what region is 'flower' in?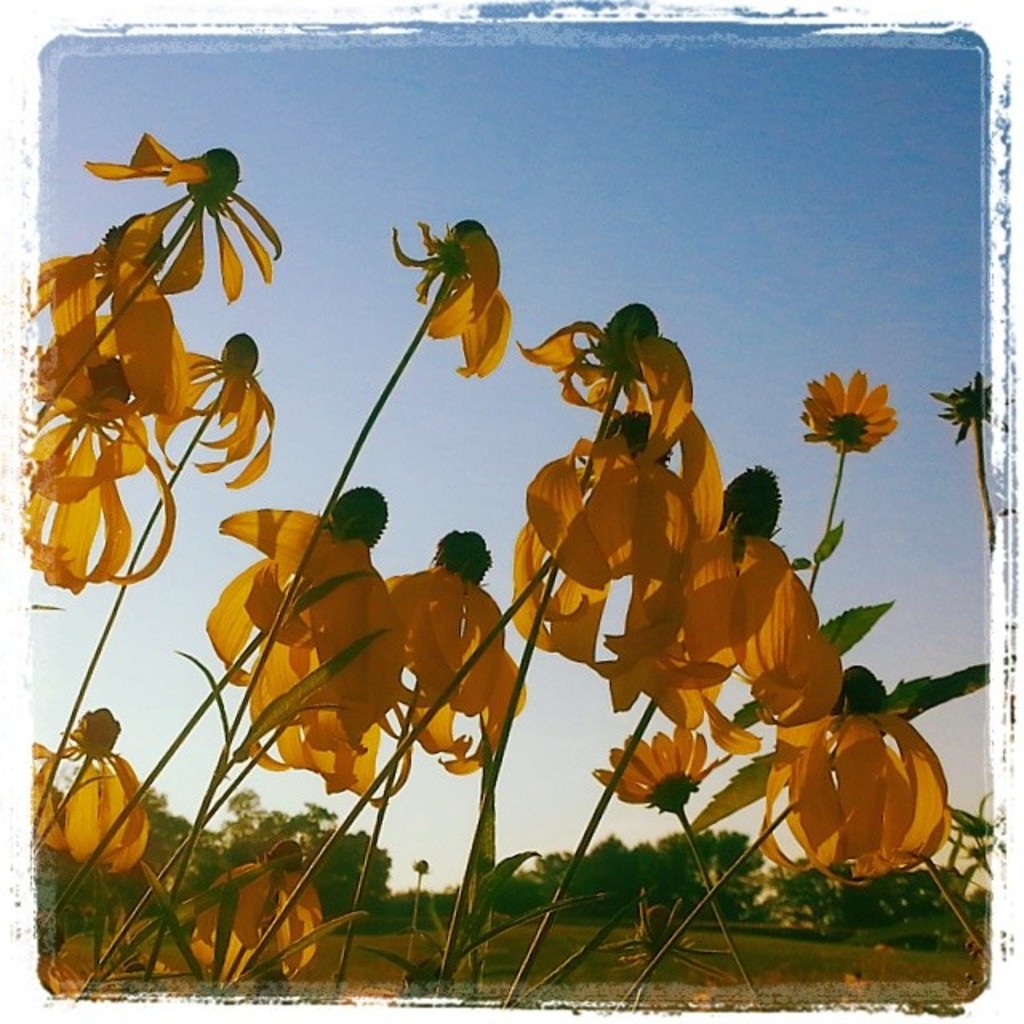
locate(390, 222, 515, 378).
